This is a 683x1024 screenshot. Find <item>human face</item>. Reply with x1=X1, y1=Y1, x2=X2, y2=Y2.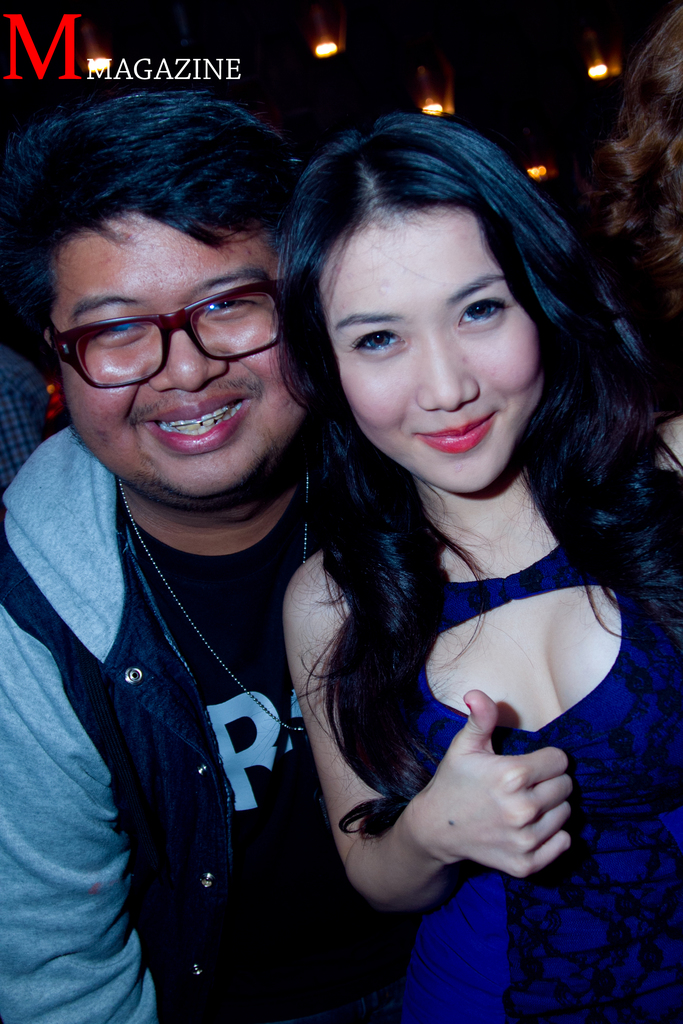
x1=317, y1=205, x2=542, y2=490.
